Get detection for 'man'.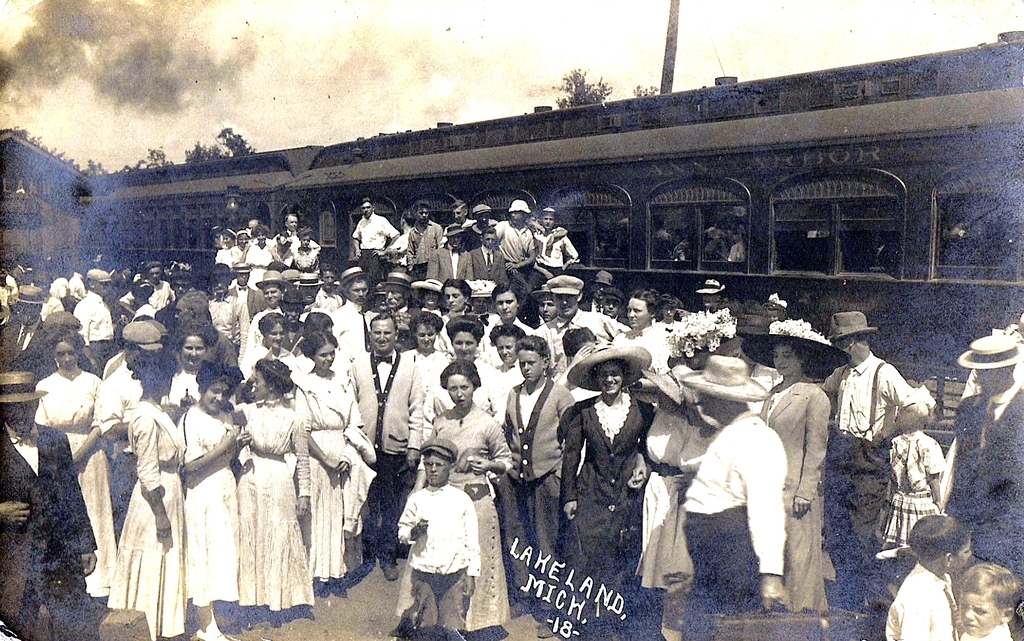
Detection: [344,316,418,575].
